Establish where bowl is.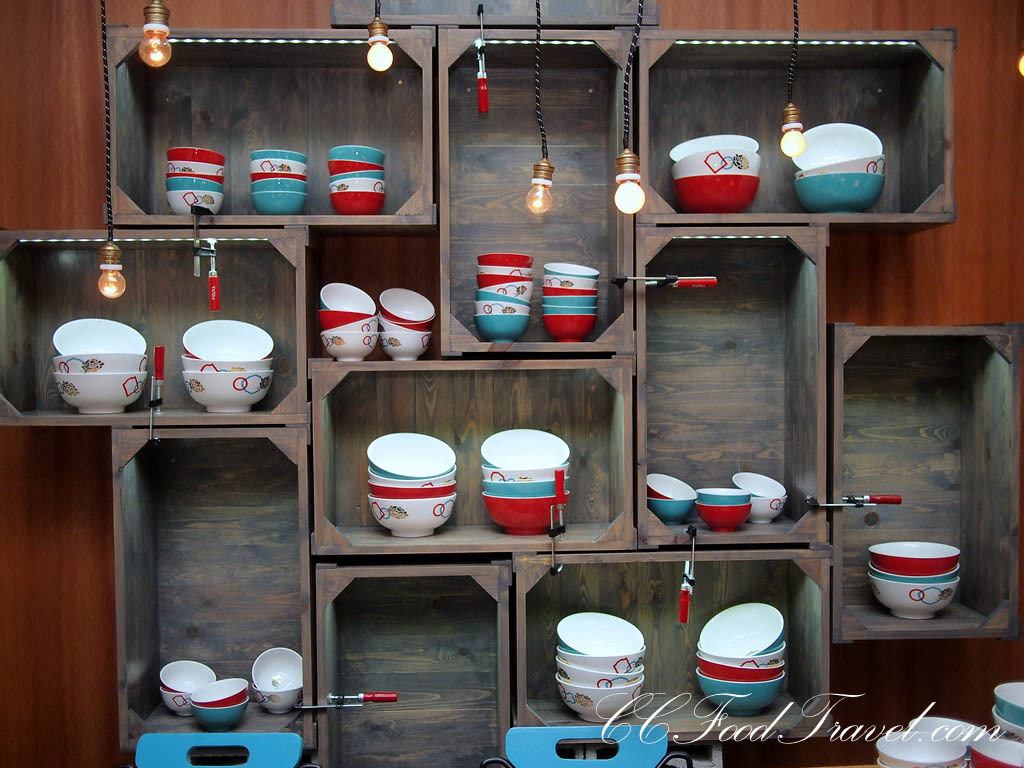
Established at box(793, 124, 883, 169).
